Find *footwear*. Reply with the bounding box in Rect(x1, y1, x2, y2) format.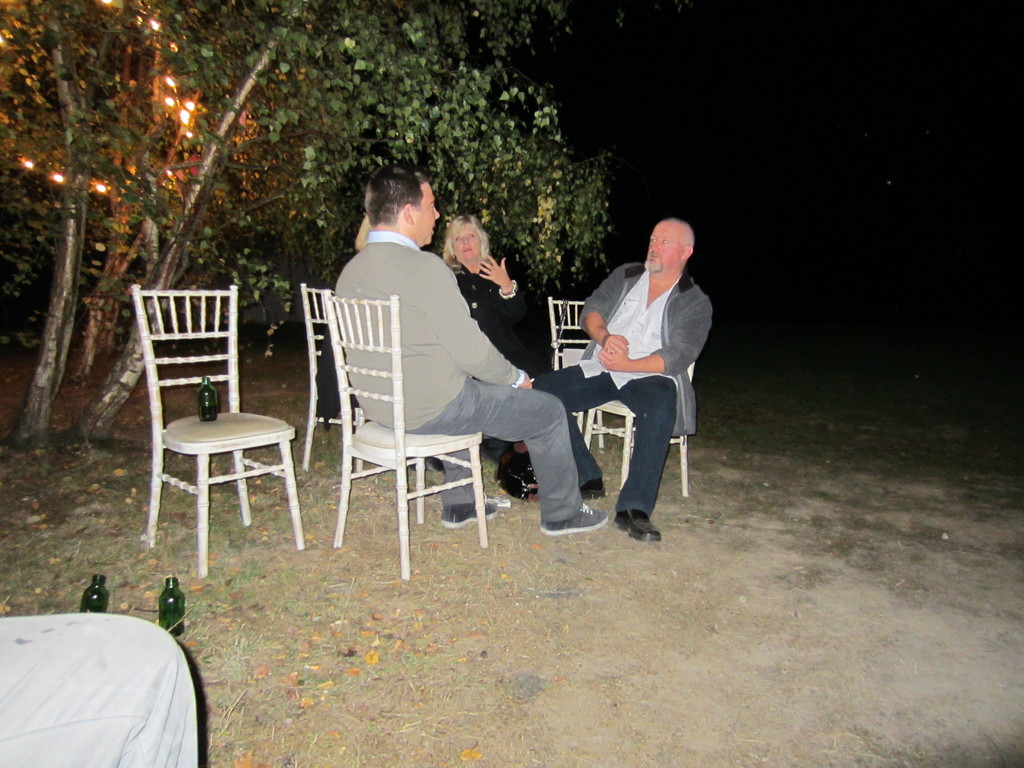
Rect(489, 447, 542, 505).
